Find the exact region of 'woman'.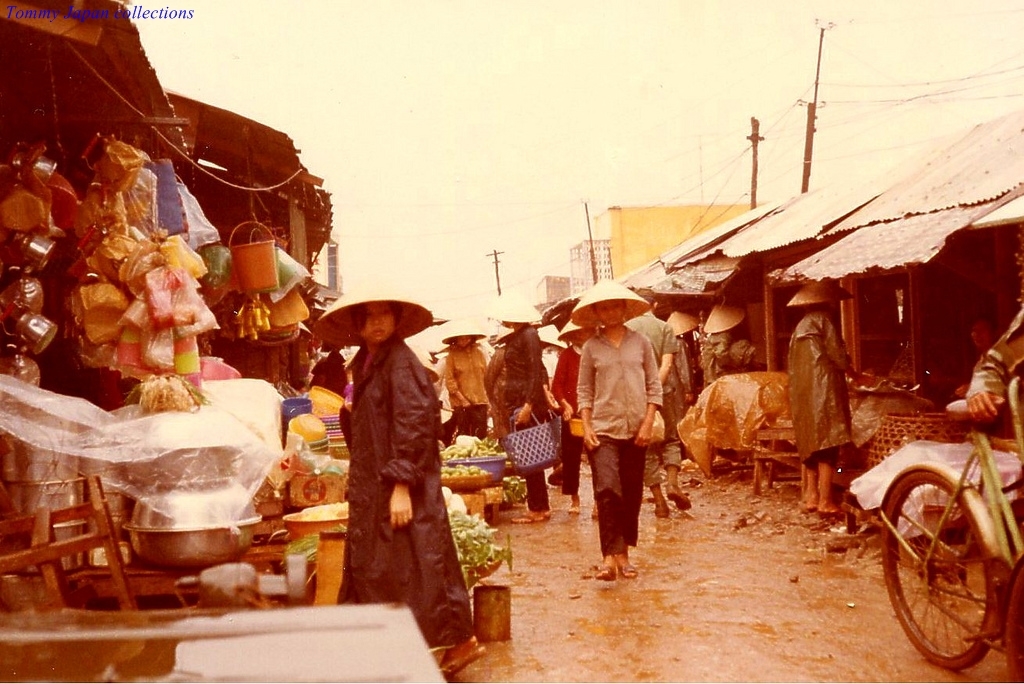
Exact region: region(438, 317, 497, 435).
